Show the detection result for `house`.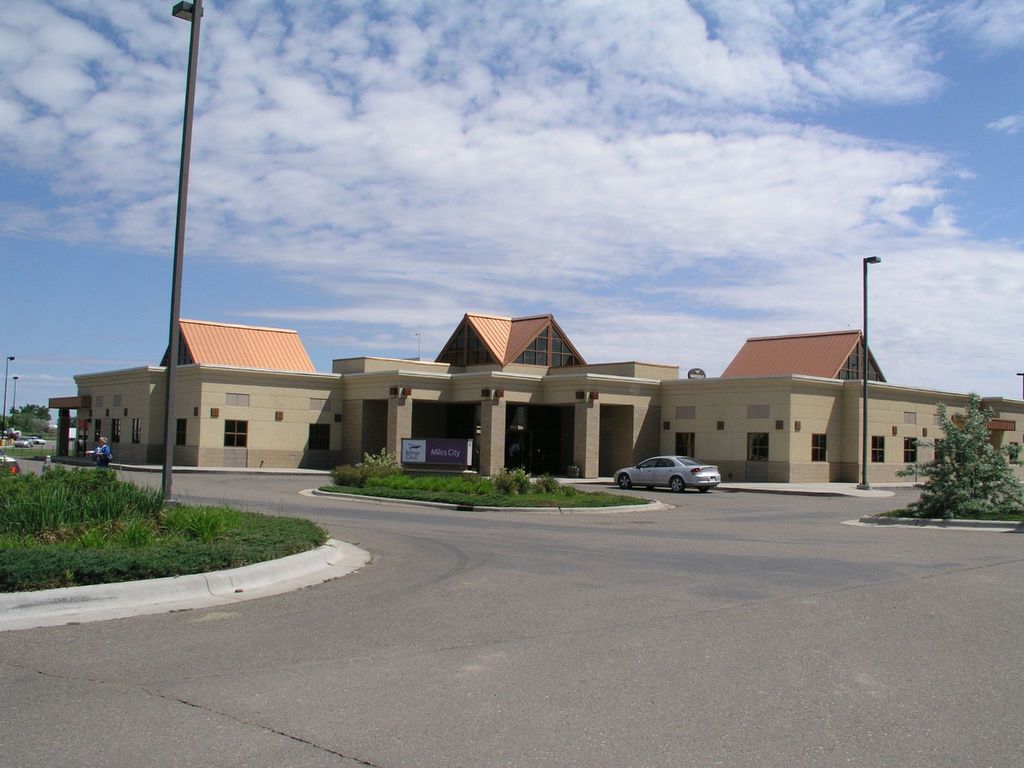
55,303,353,470.
